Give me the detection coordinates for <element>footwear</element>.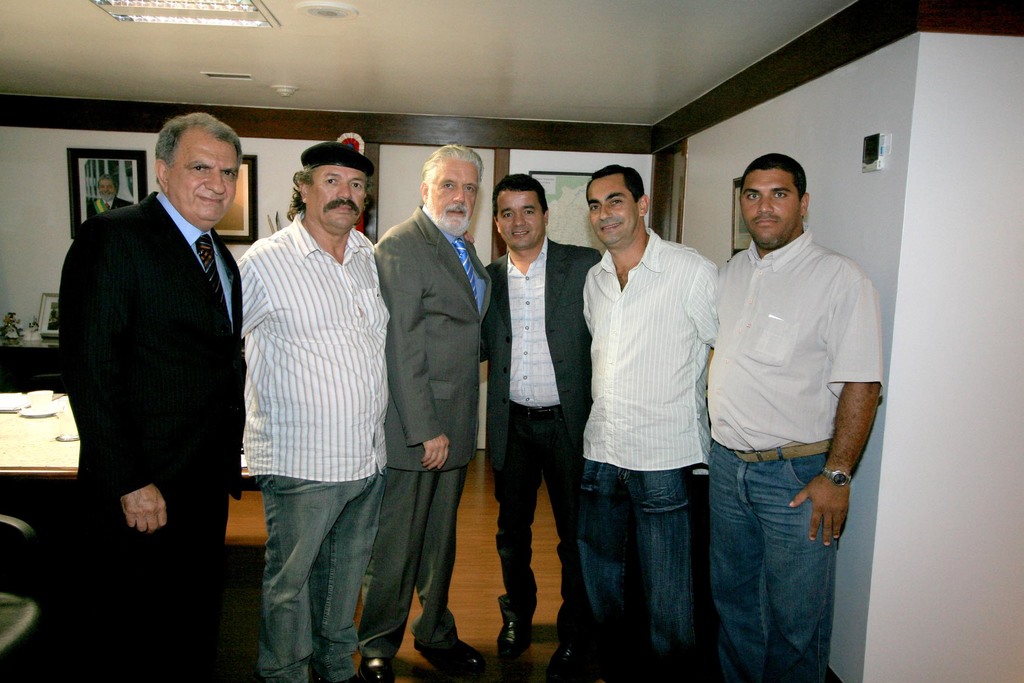
318/675/360/682.
